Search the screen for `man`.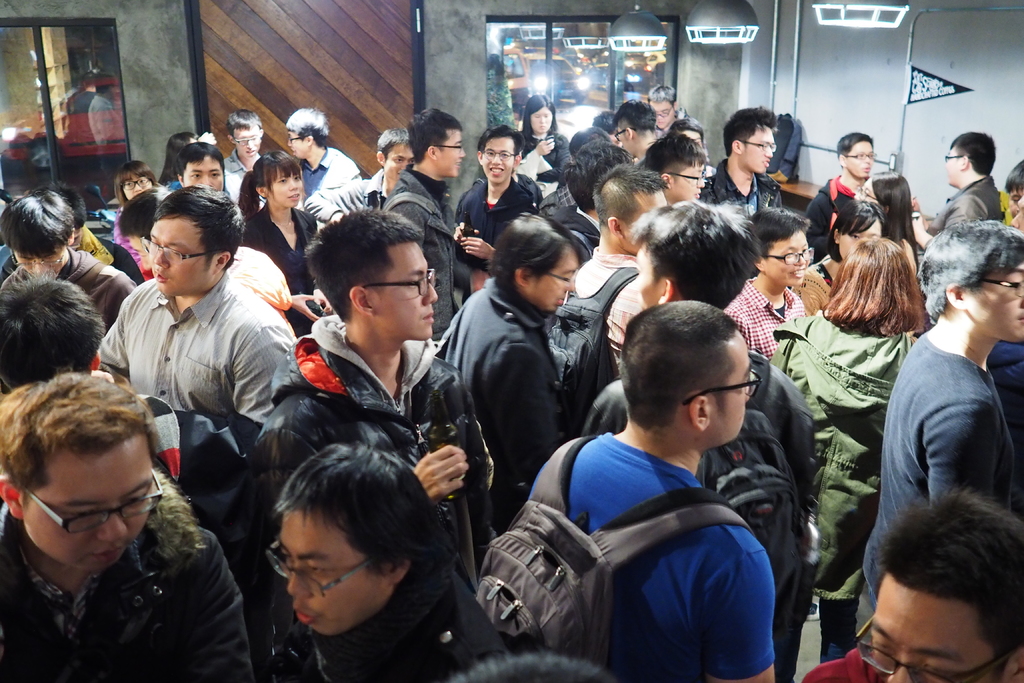
Found at 805 135 905 275.
